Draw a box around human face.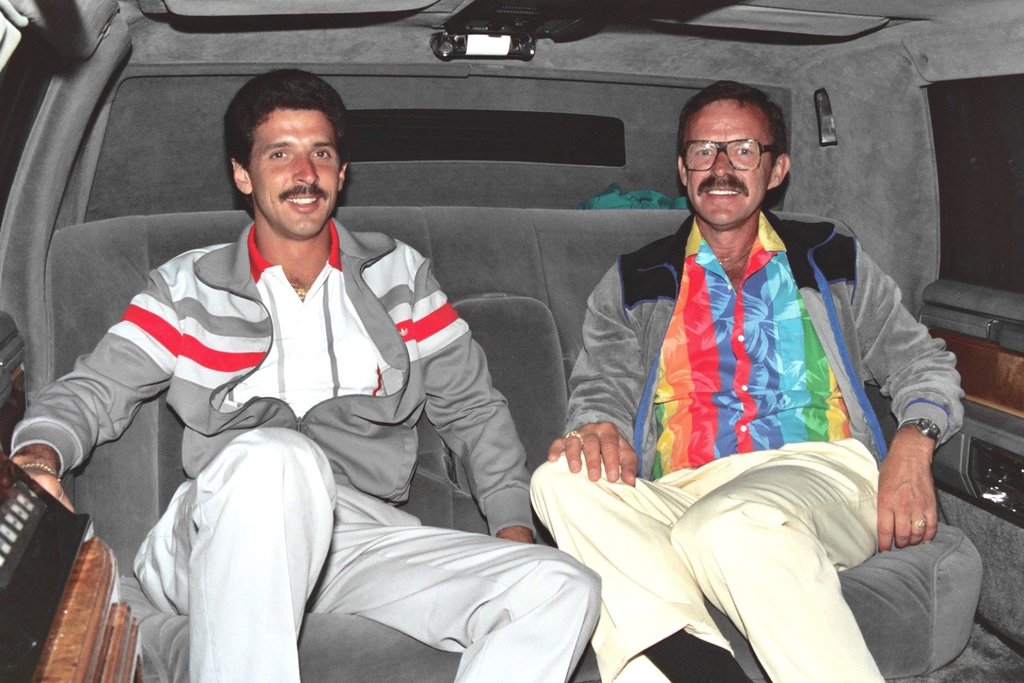
crop(246, 109, 341, 237).
